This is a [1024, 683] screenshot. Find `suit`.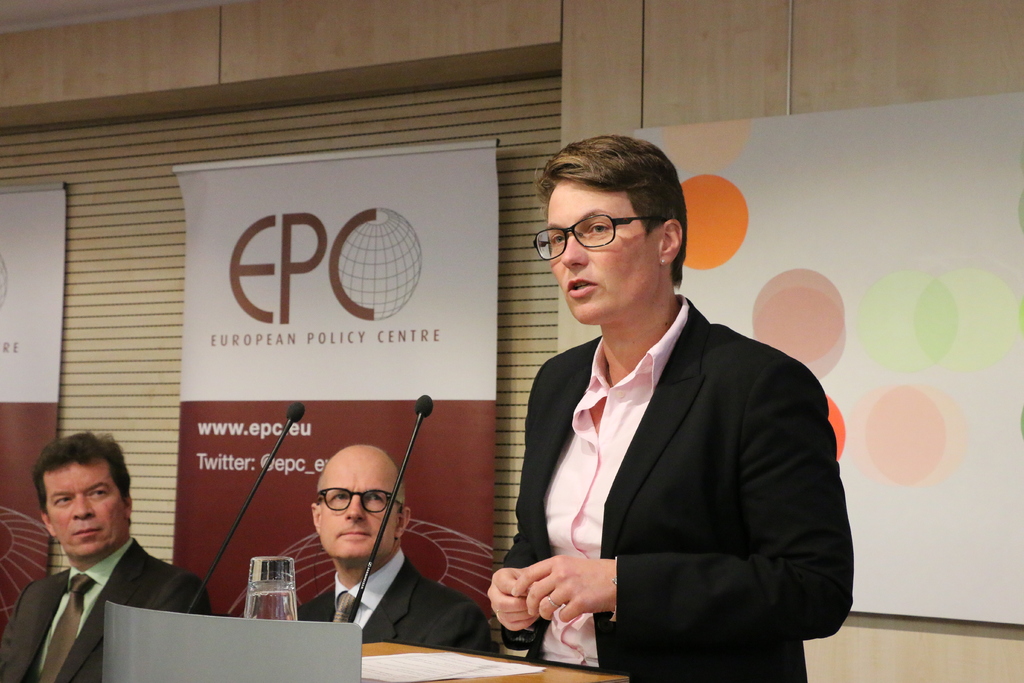
Bounding box: [left=0, top=537, right=214, bottom=682].
